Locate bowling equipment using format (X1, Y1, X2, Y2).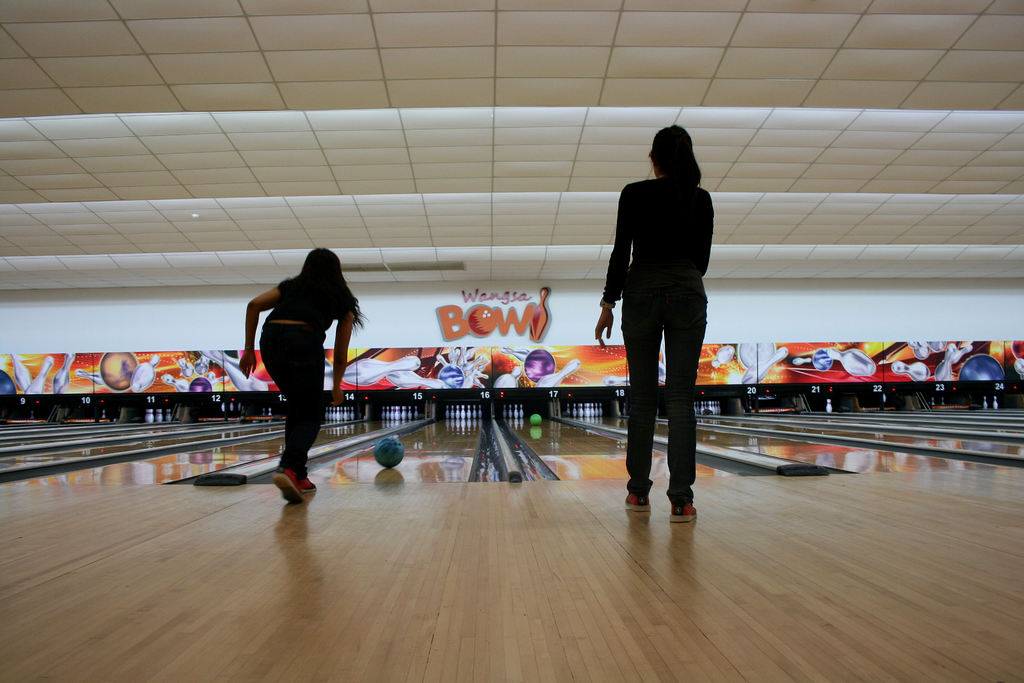
(521, 349, 557, 383).
